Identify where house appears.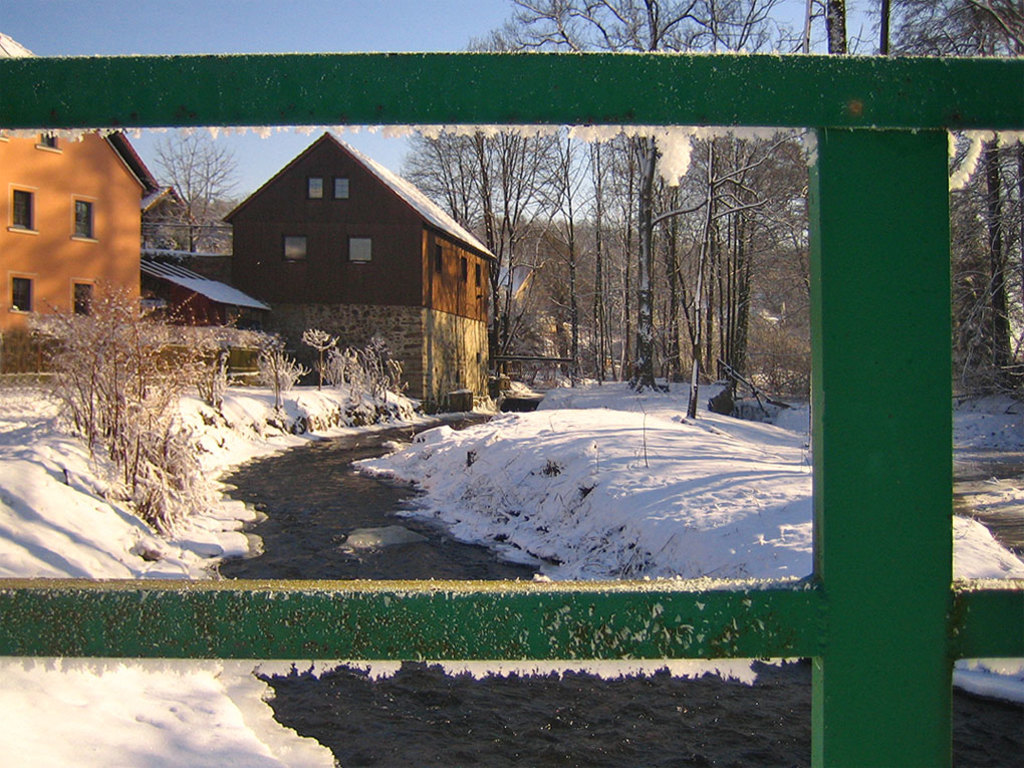
Appears at region(129, 177, 194, 260).
